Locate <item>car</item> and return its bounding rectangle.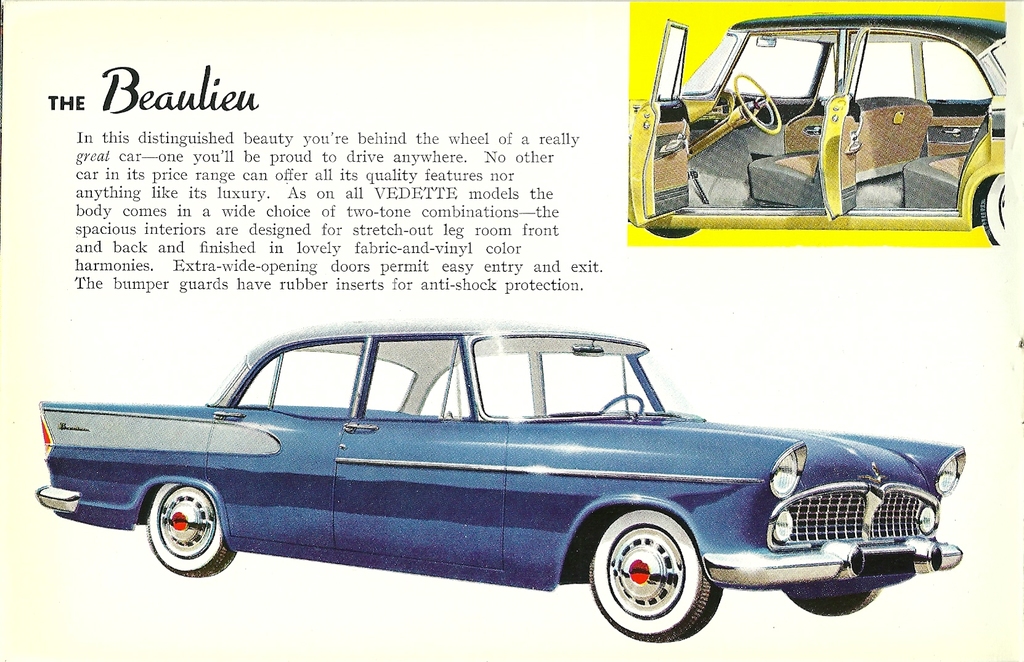
[x1=624, y1=10, x2=1009, y2=248].
